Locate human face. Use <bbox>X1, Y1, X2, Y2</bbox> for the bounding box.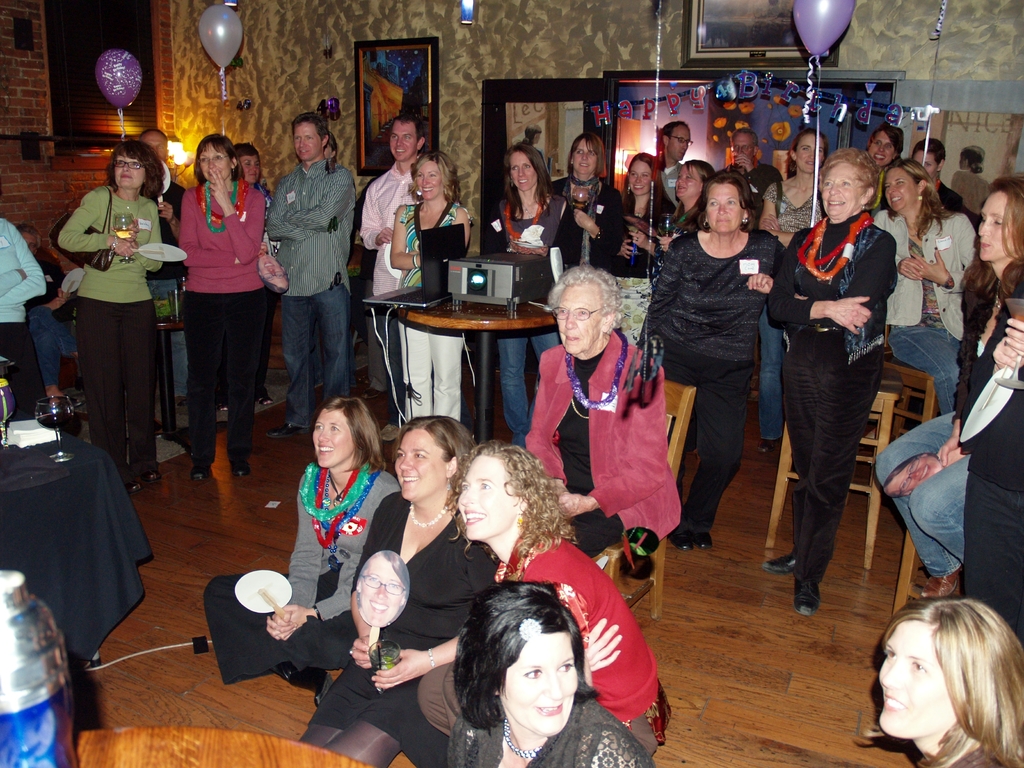
<bbox>877, 620, 951, 738</bbox>.
